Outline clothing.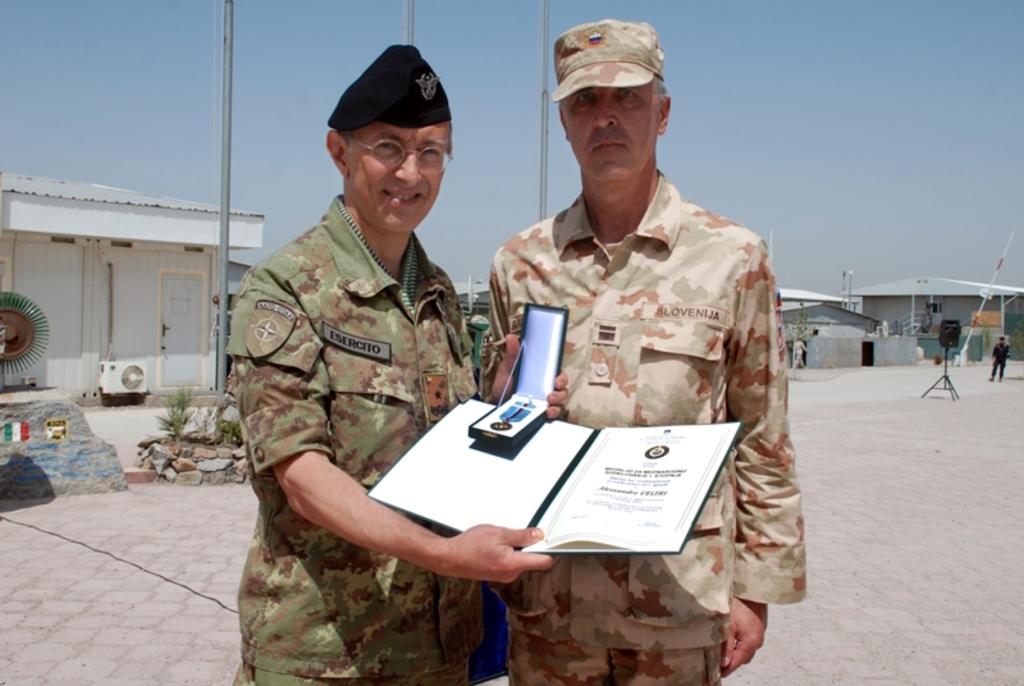
Outline: 206, 178, 513, 631.
